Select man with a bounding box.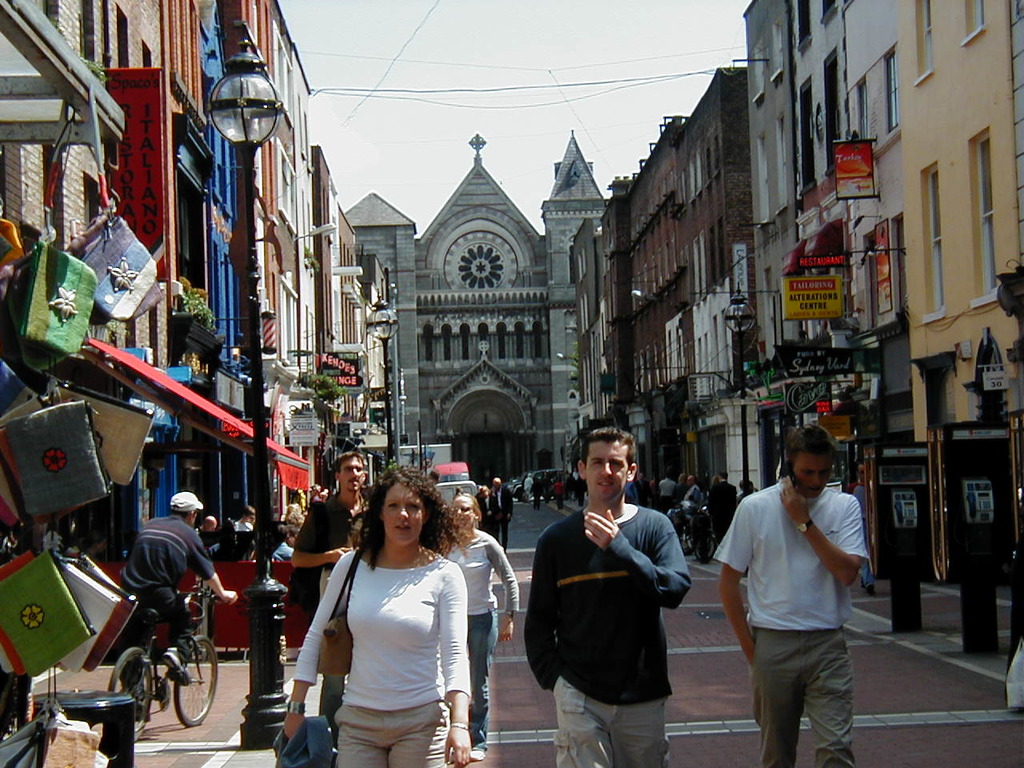
(x1=289, y1=449, x2=376, y2=746).
